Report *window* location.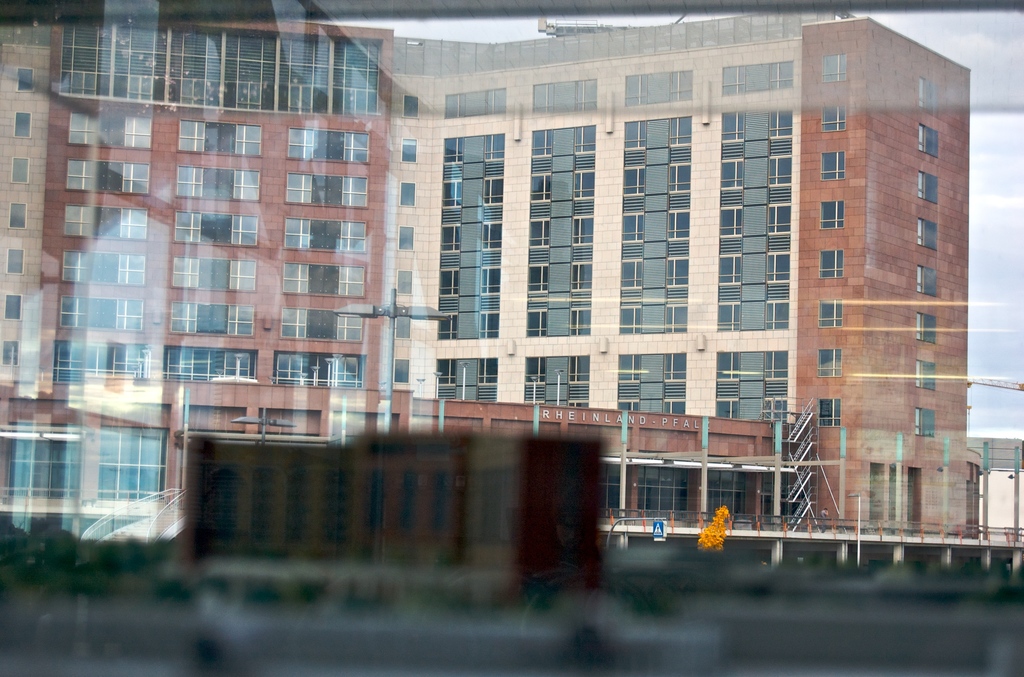
Report: region(916, 220, 935, 249).
